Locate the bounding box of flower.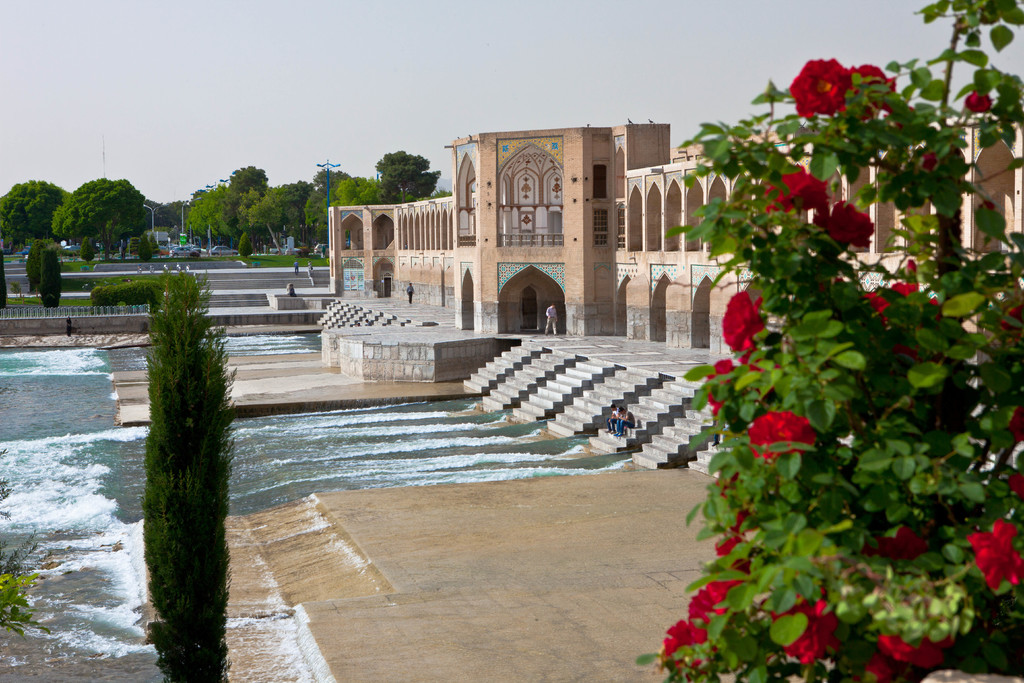
Bounding box: box(959, 78, 991, 120).
